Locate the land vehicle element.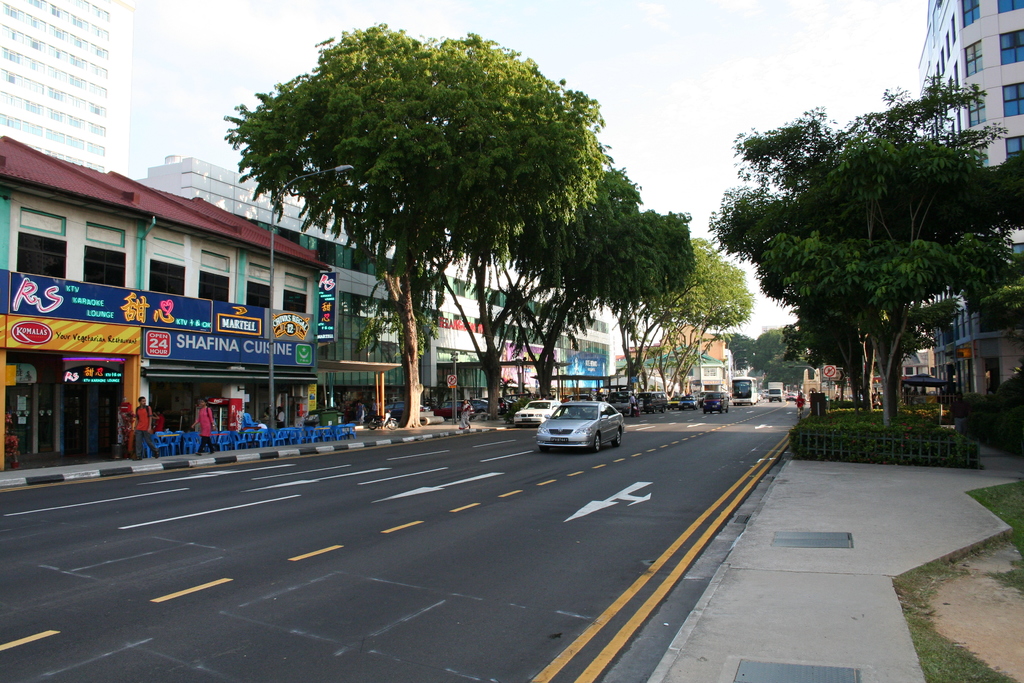
Element bbox: region(375, 399, 429, 423).
